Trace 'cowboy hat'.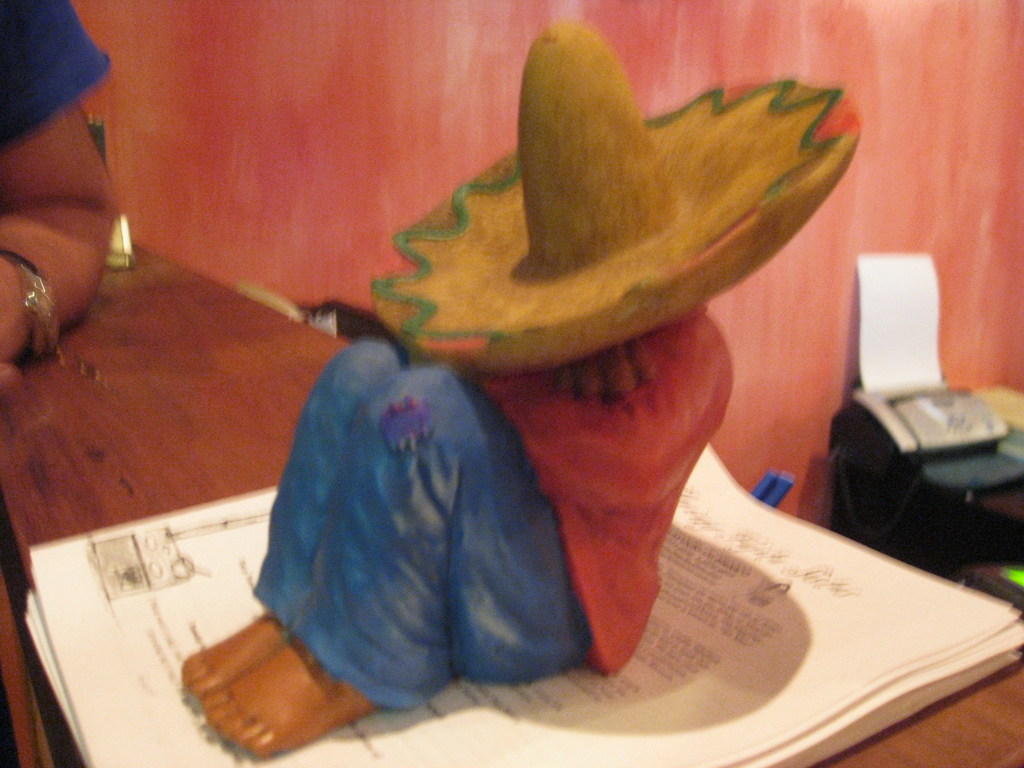
Traced to (292, 11, 833, 402).
